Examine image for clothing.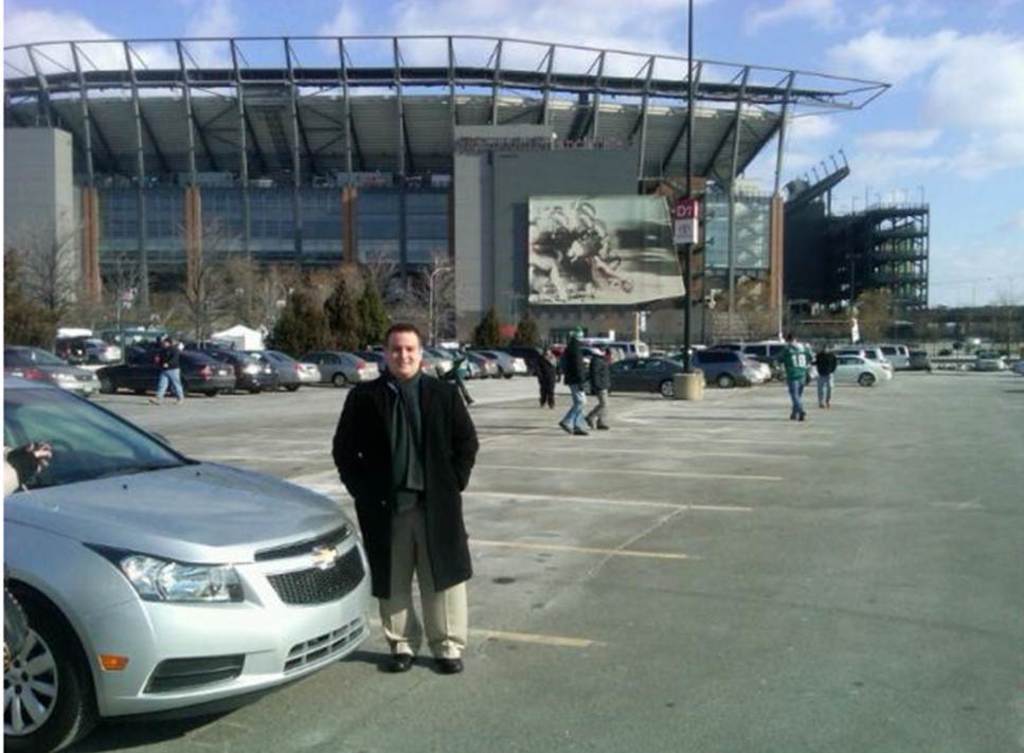
Examination result: {"x1": 816, "y1": 342, "x2": 839, "y2": 400}.
